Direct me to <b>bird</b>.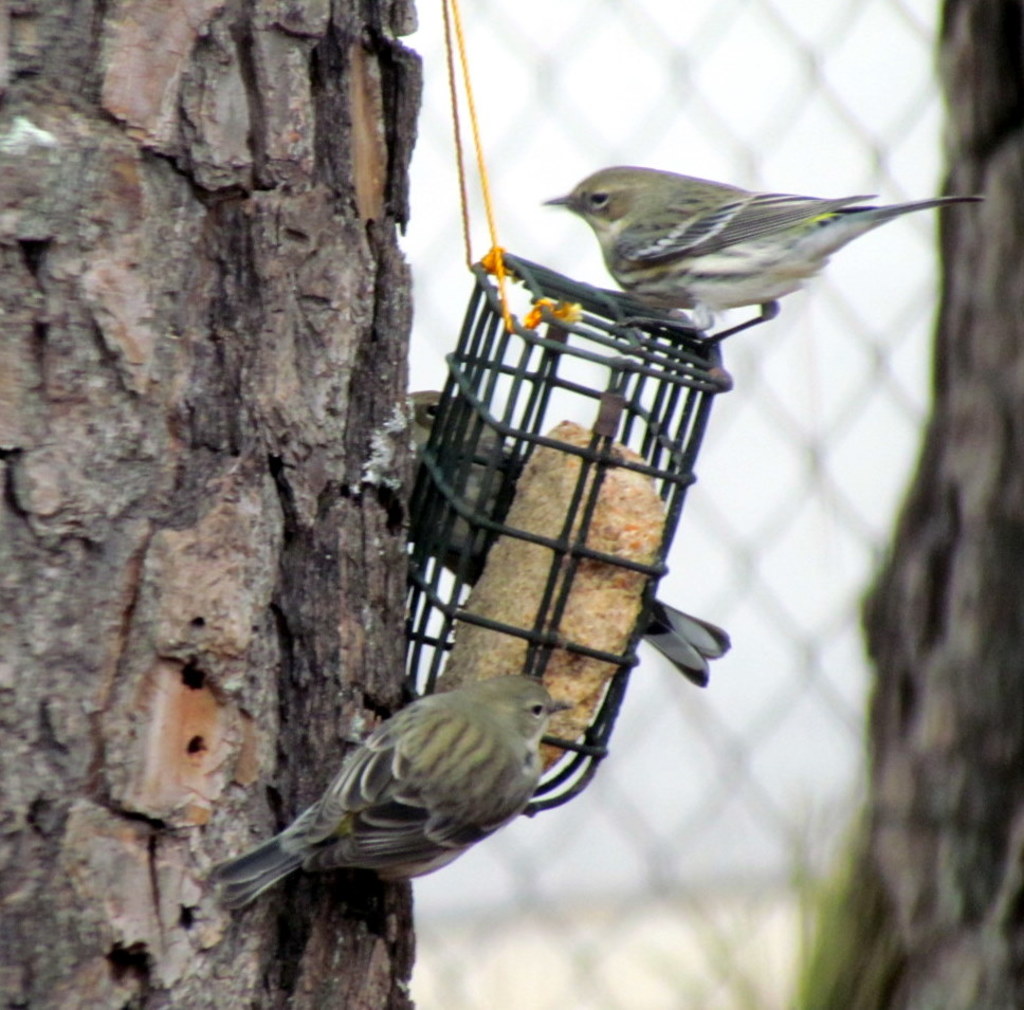
Direction: {"x1": 531, "y1": 159, "x2": 950, "y2": 324}.
